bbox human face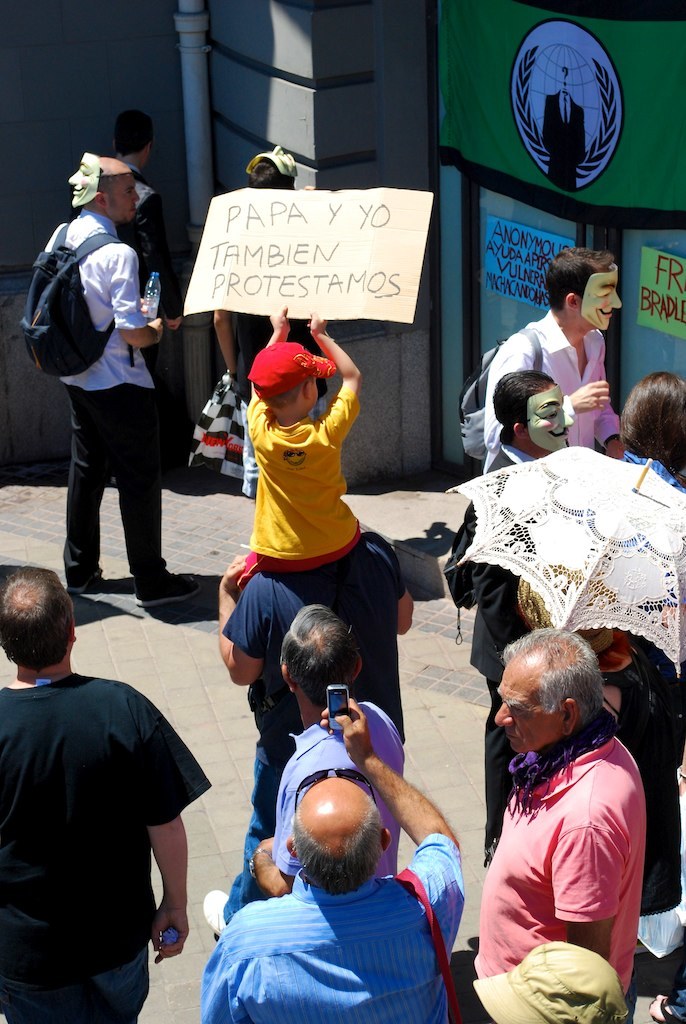
[left=581, top=264, right=624, bottom=329]
